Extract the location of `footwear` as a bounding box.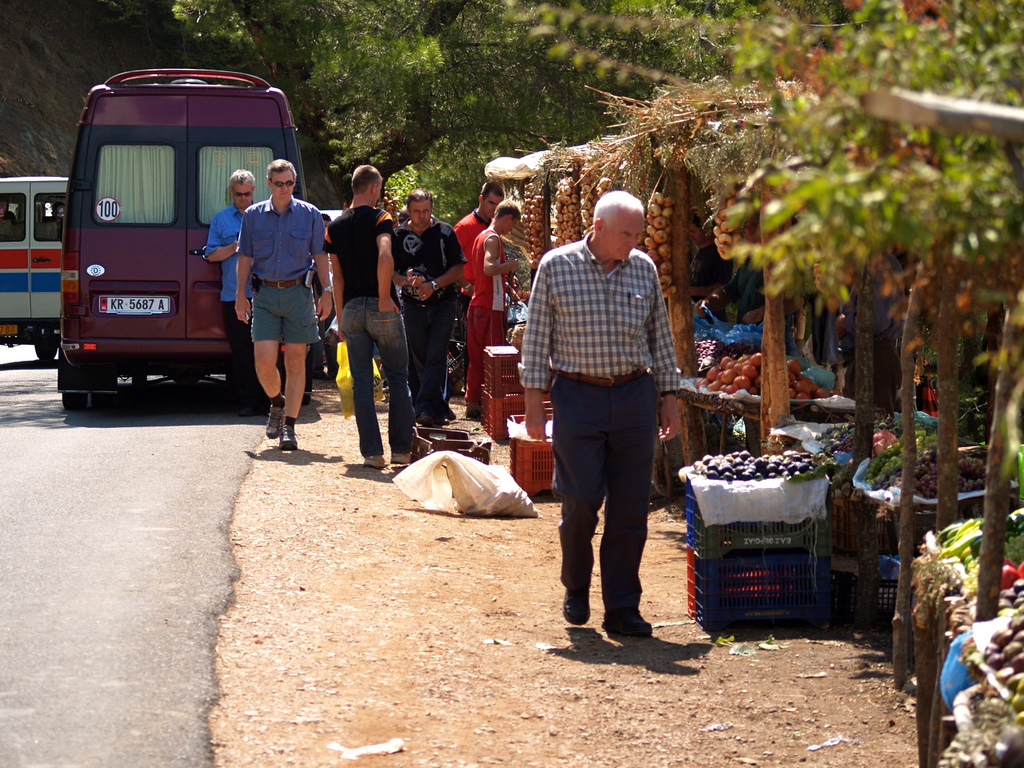
414:412:437:427.
